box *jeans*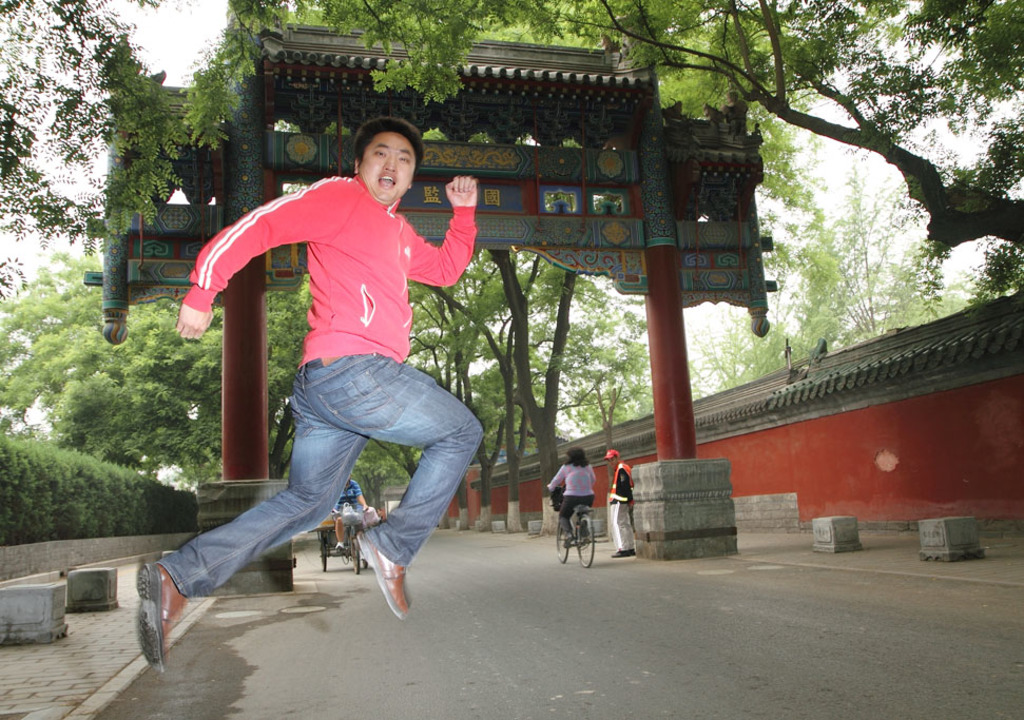
612,503,634,550
